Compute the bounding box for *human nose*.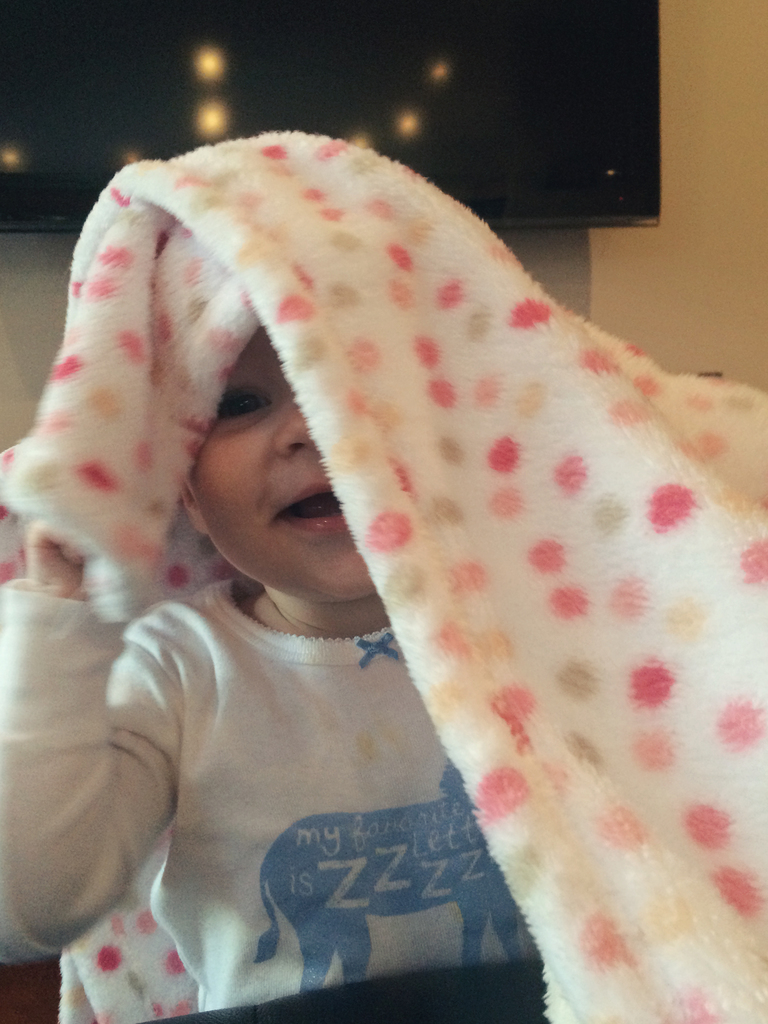
[left=269, top=384, right=314, bottom=457].
